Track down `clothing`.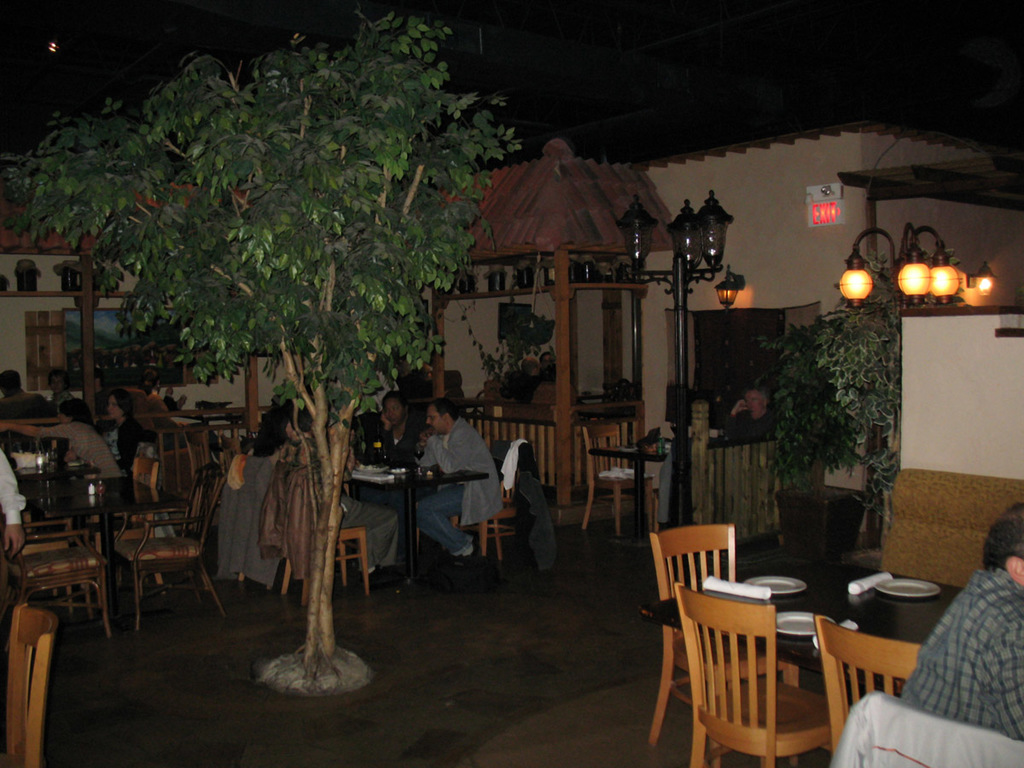
Tracked to <bbox>98, 410, 148, 471</bbox>.
